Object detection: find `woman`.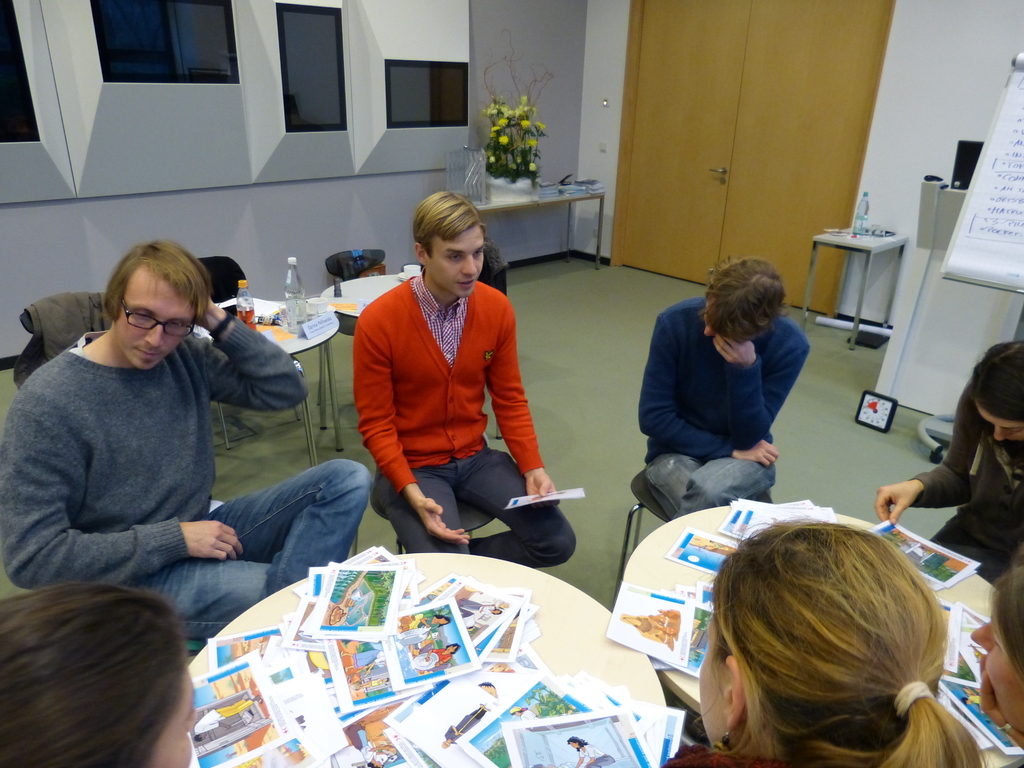
{"left": 0, "top": 576, "right": 204, "bottom": 767}.
